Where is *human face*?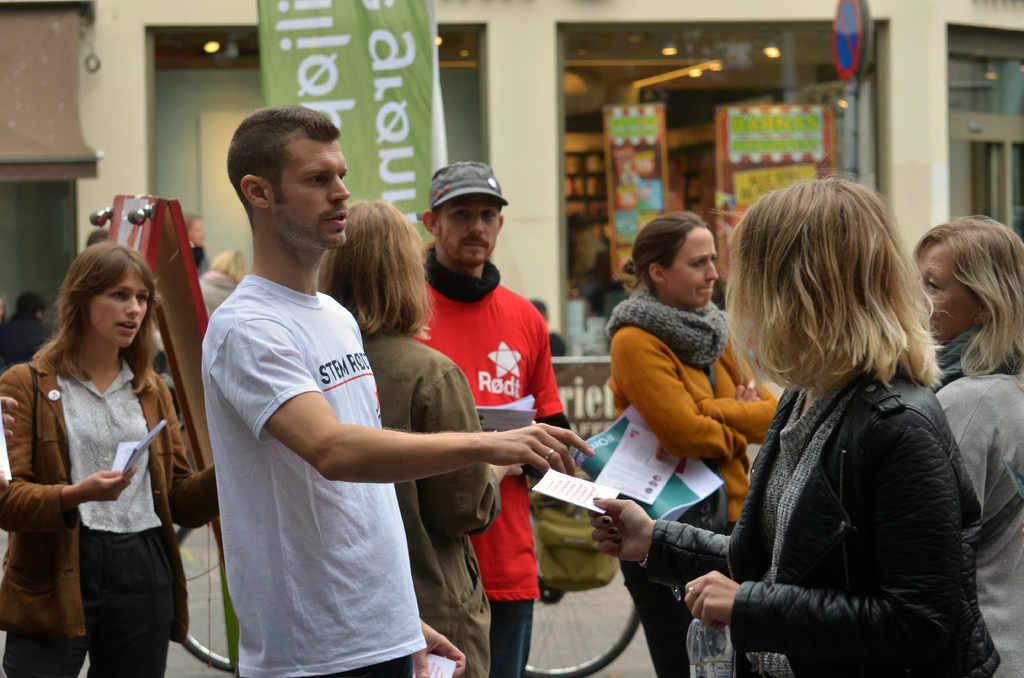
bbox=(85, 266, 148, 346).
